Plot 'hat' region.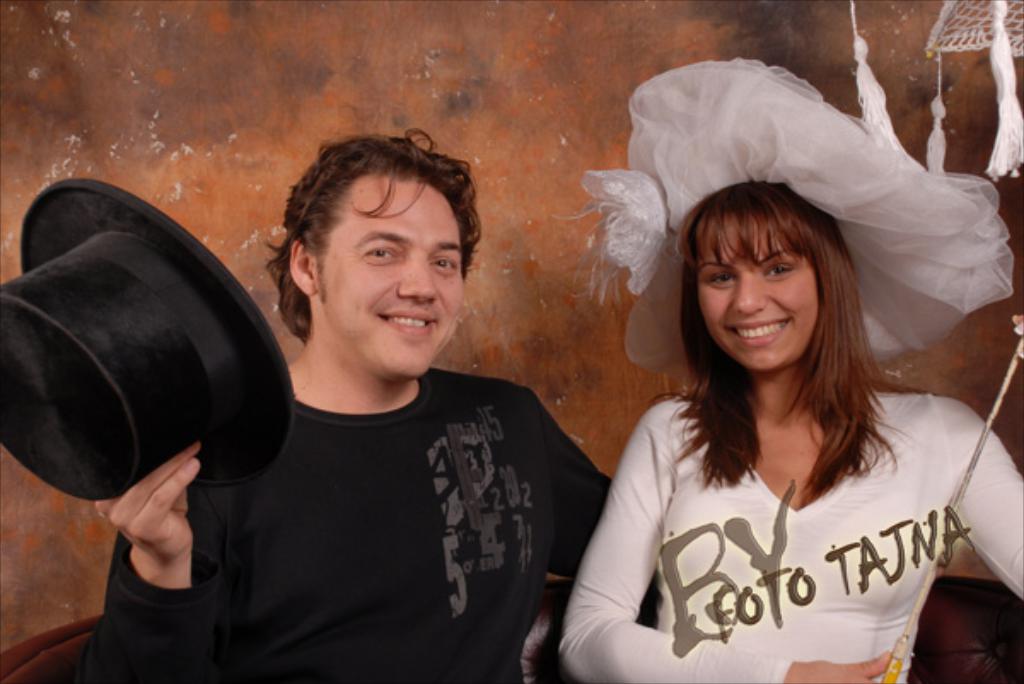
Plotted at x1=0 y1=174 x2=294 y2=505.
